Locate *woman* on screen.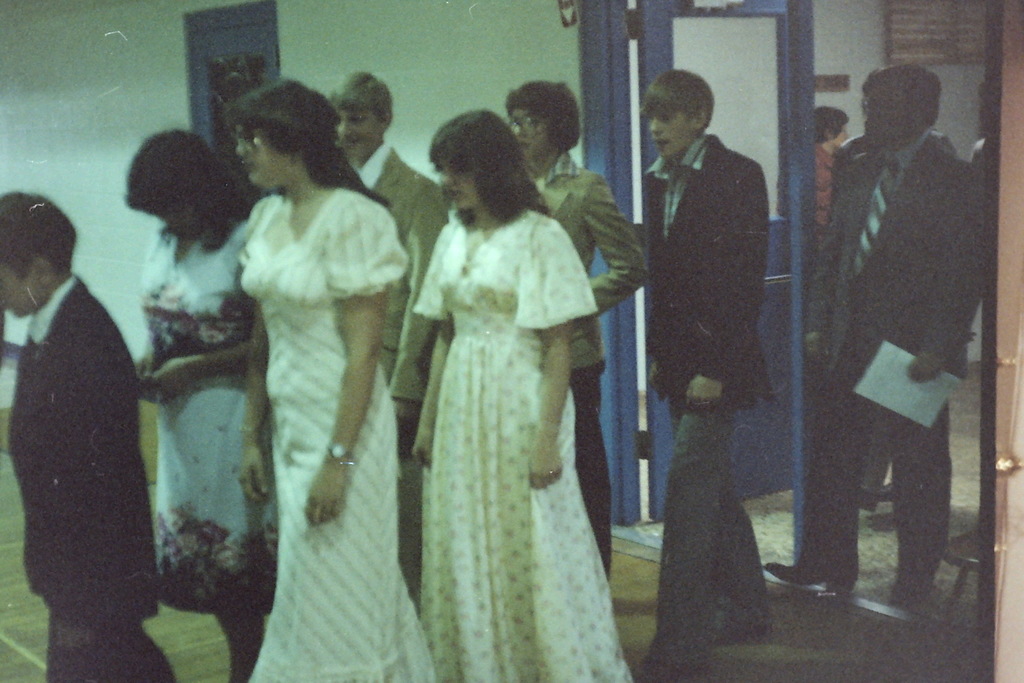
On screen at 123, 127, 270, 682.
